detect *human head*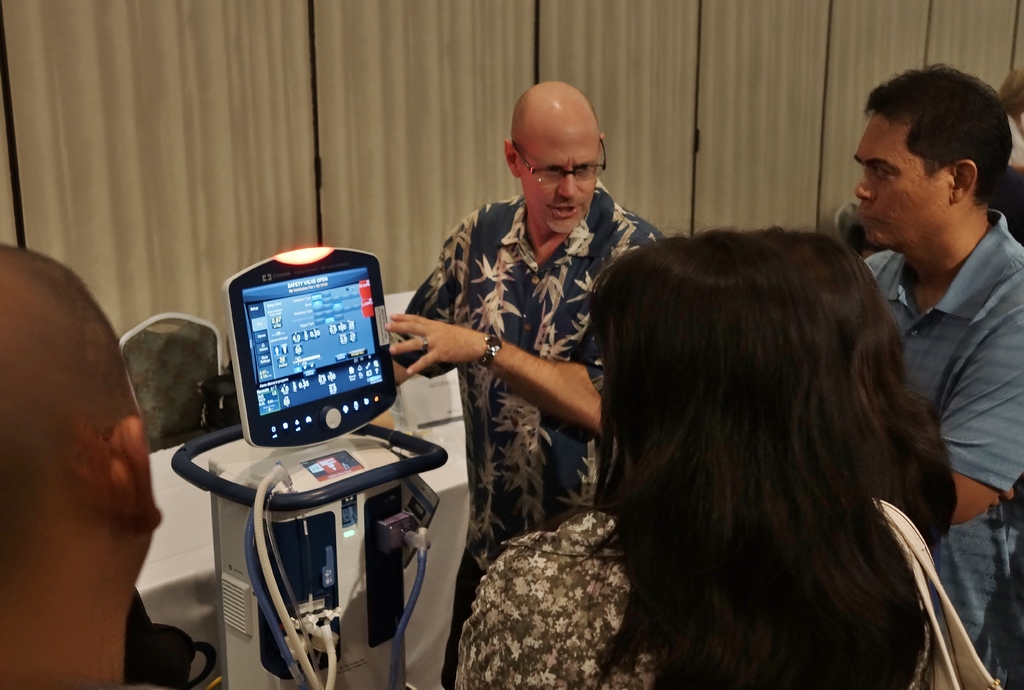
BBox(851, 61, 1012, 247)
